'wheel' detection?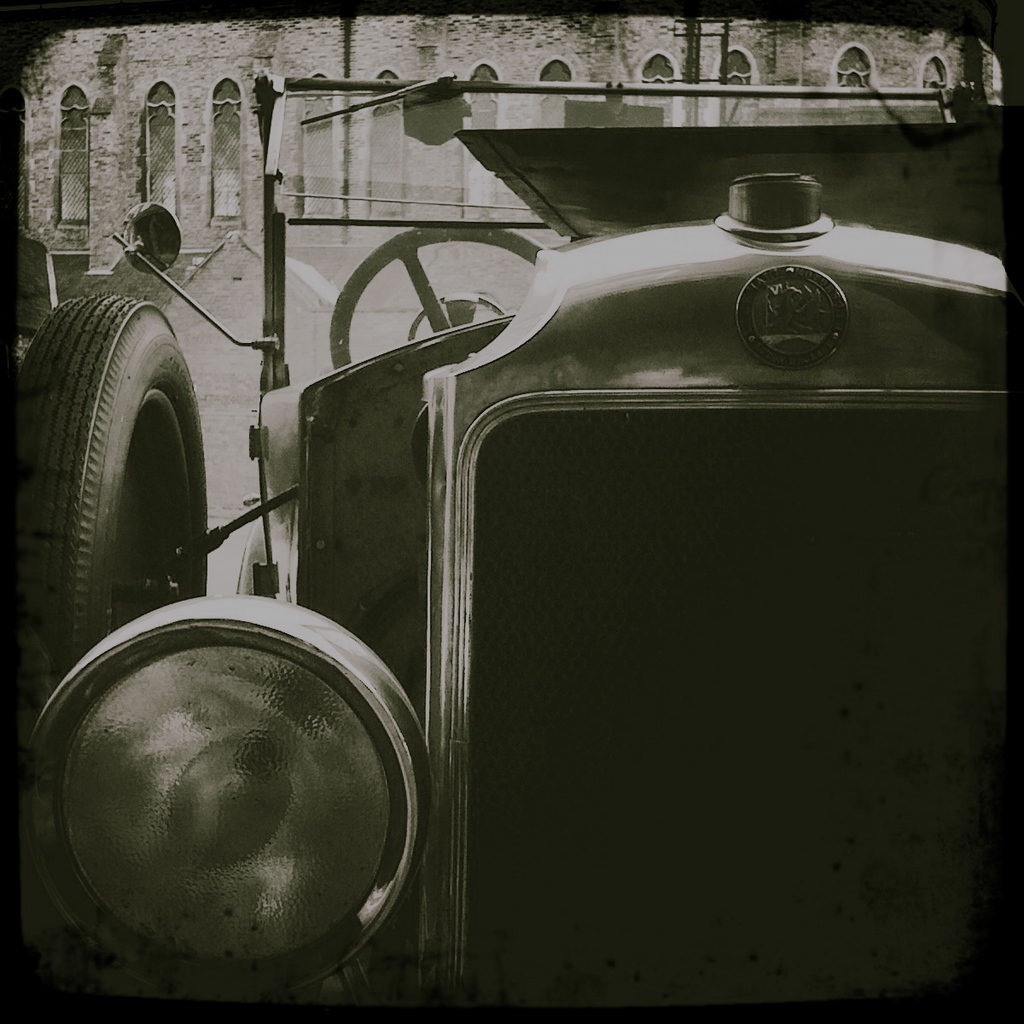
x1=335, y1=218, x2=557, y2=370
